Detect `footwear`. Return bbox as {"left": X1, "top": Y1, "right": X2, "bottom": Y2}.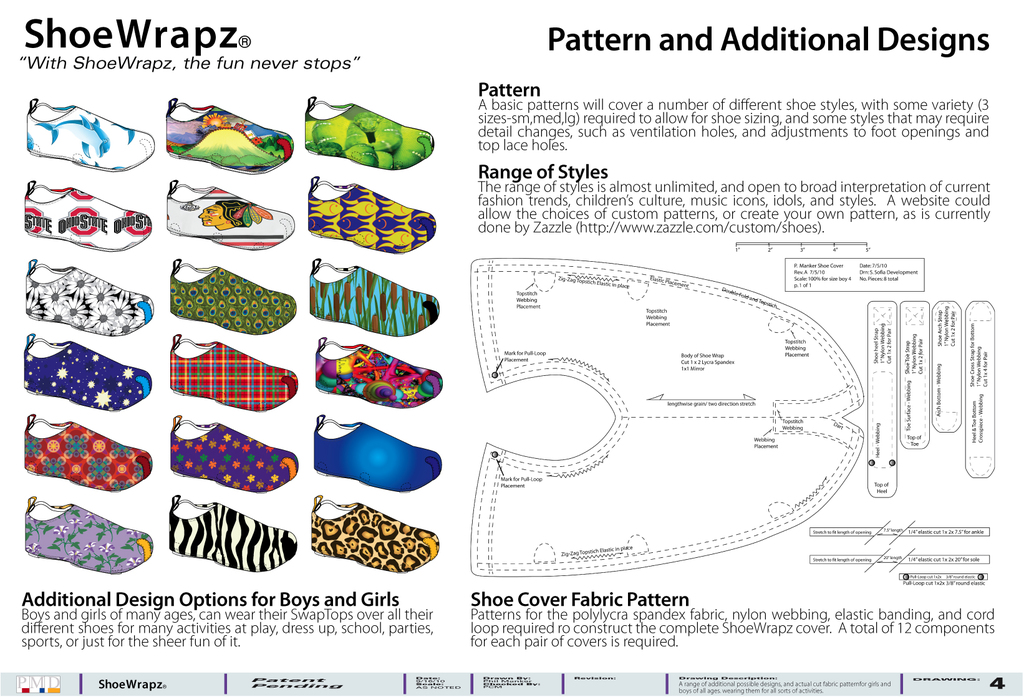
{"left": 164, "top": 94, "right": 293, "bottom": 173}.
